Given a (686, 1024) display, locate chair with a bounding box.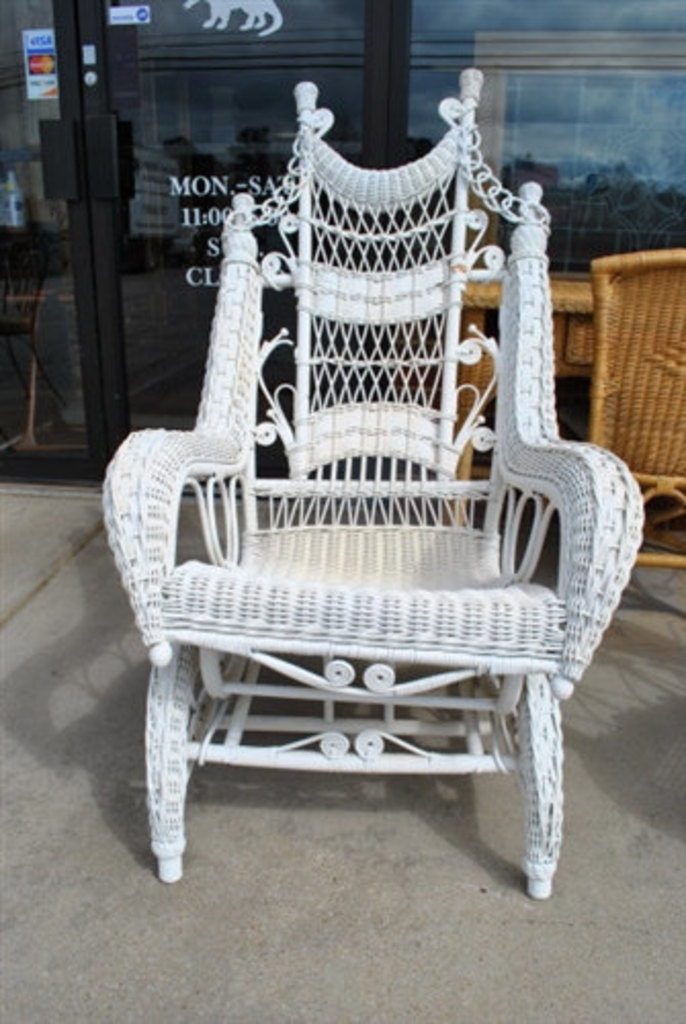
Located: 117,70,625,887.
